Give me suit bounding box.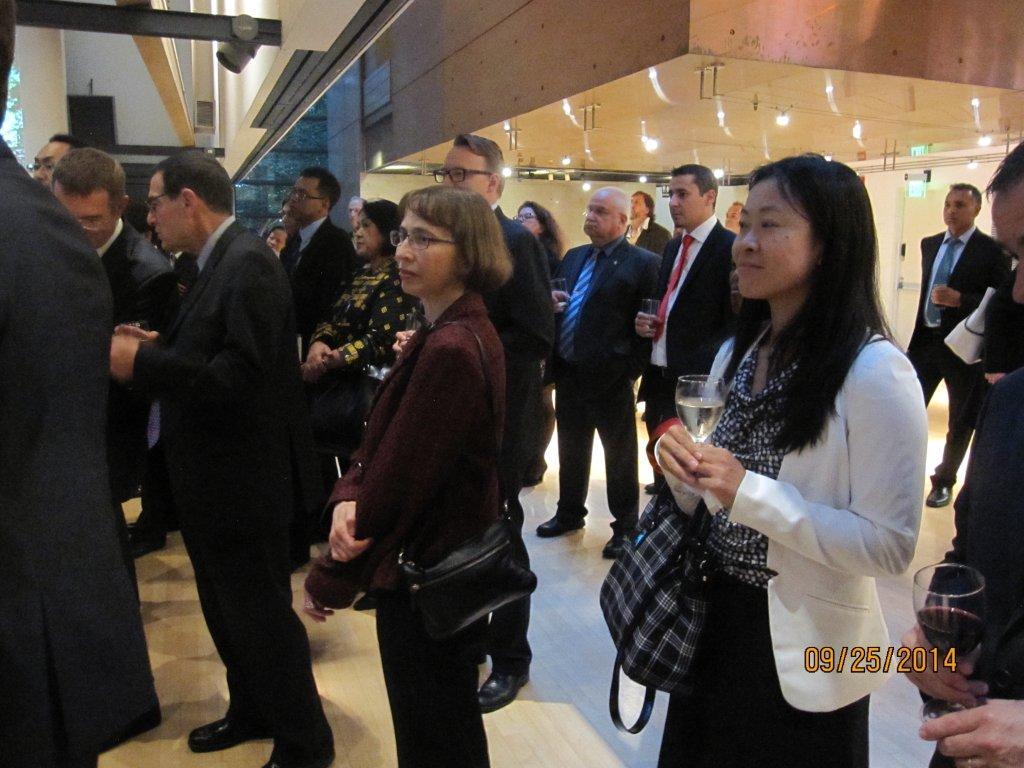
bbox=(0, 117, 166, 767).
